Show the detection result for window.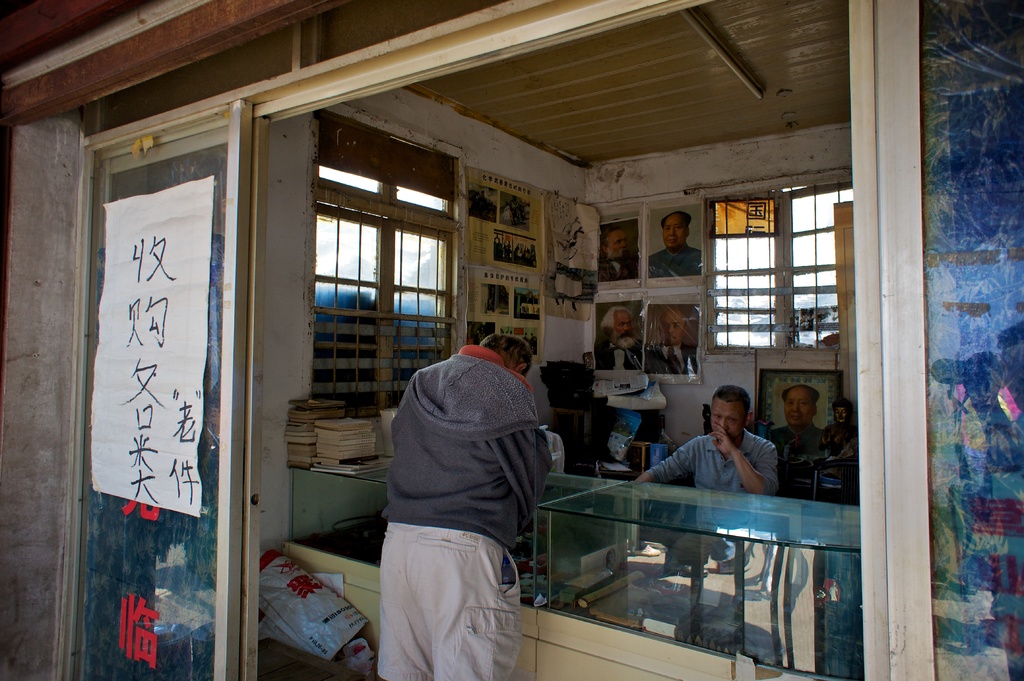
(x1=284, y1=189, x2=456, y2=429).
